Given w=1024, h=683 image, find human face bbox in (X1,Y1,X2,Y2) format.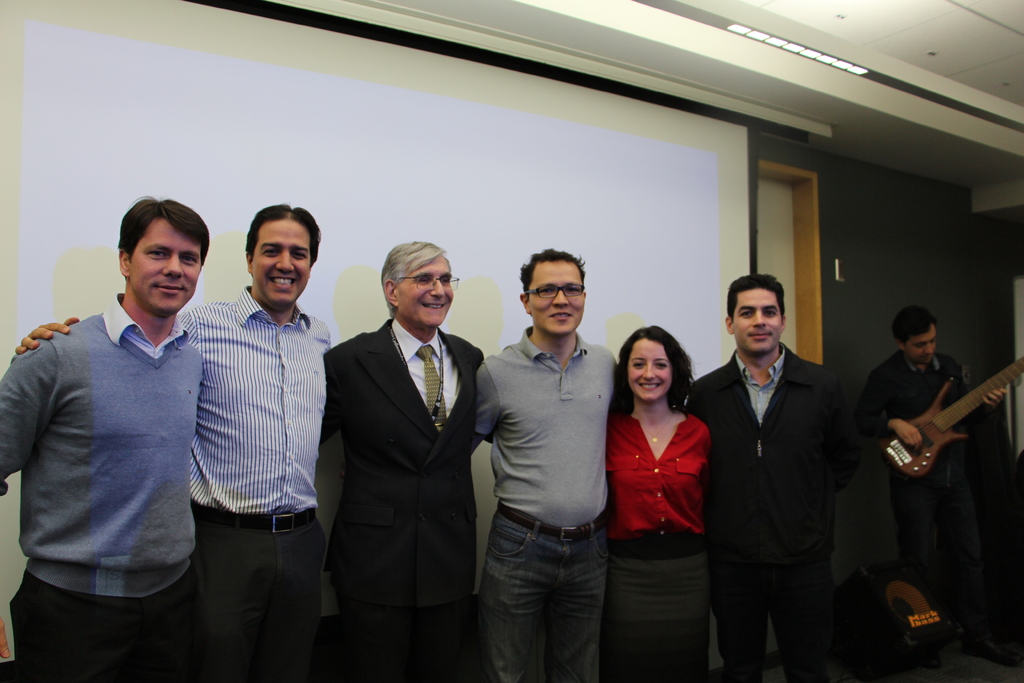
(528,261,584,334).
